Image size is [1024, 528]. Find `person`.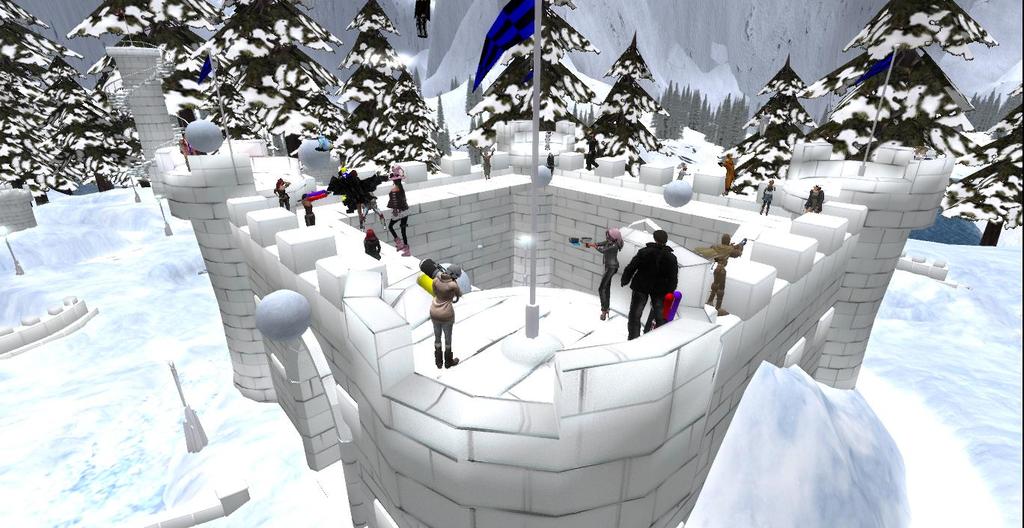
<box>575,227,621,319</box>.
